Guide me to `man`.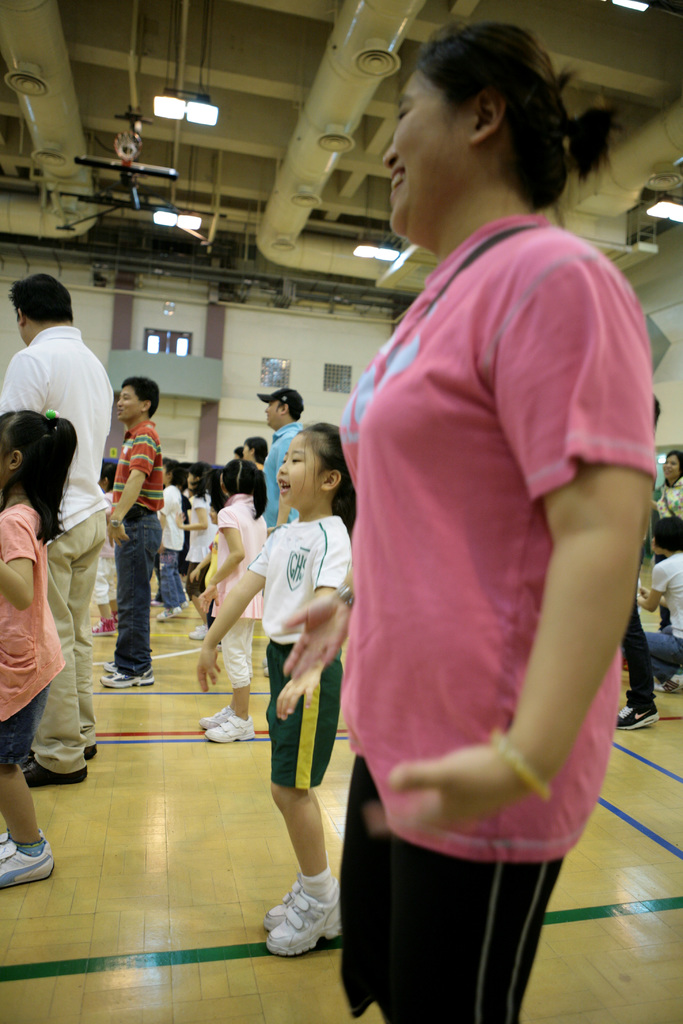
Guidance: 0,262,115,781.
